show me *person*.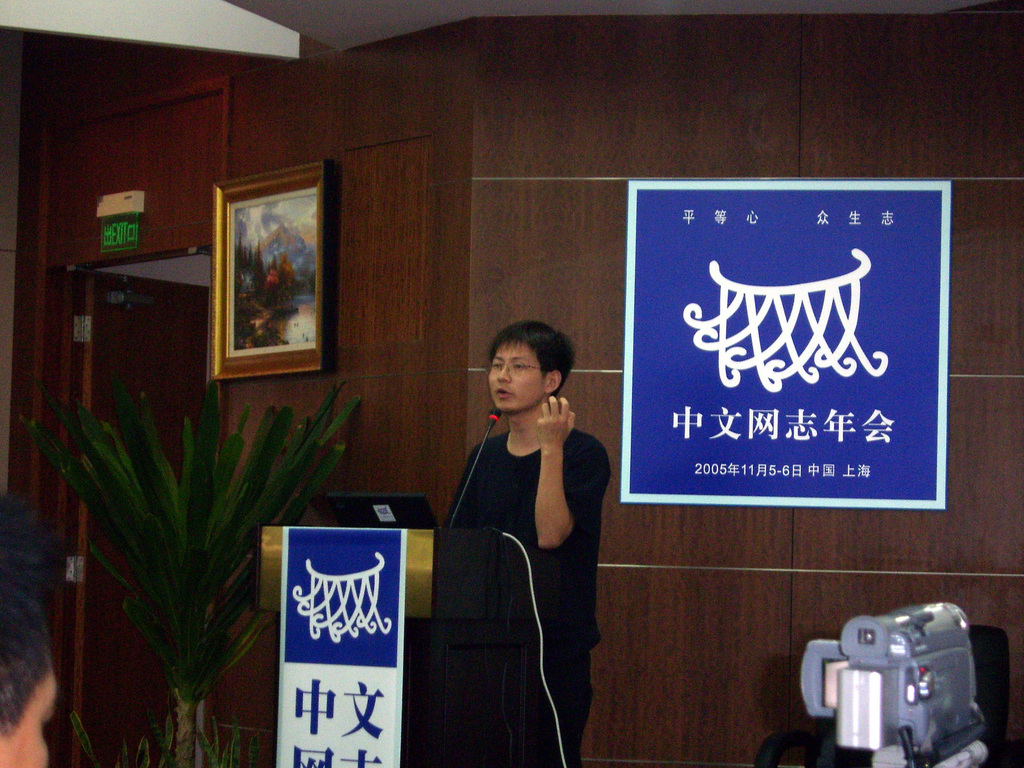
*person* is here: 432,292,618,759.
